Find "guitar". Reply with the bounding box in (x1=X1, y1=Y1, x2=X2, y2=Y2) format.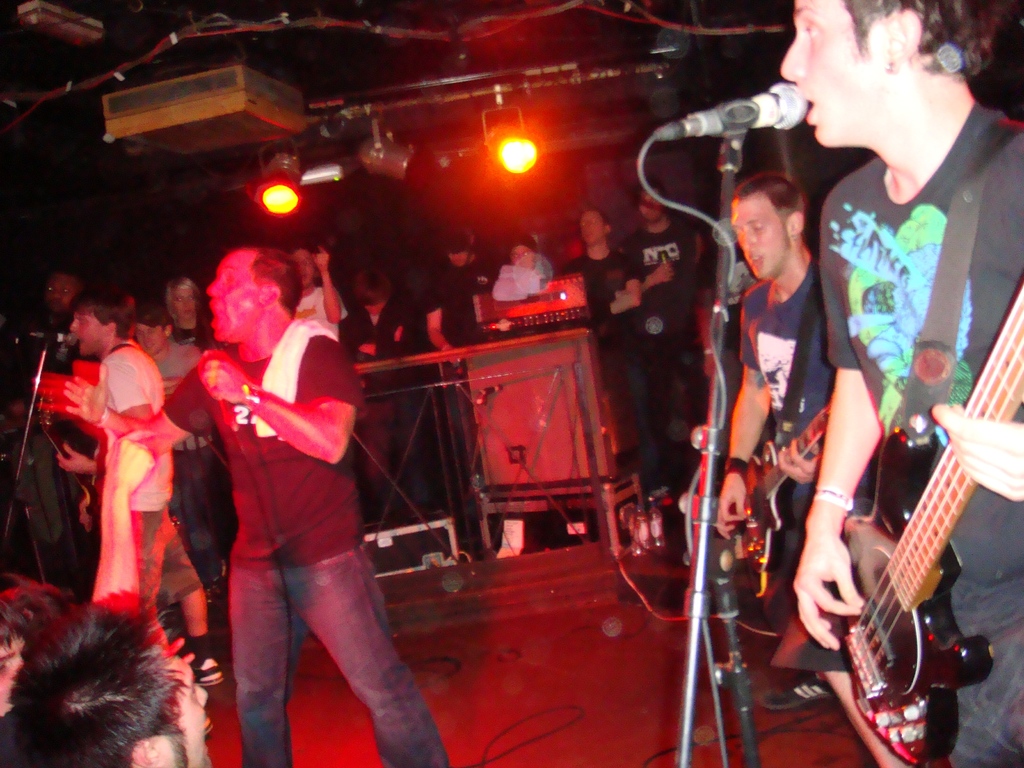
(x1=843, y1=276, x2=1023, y2=767).
